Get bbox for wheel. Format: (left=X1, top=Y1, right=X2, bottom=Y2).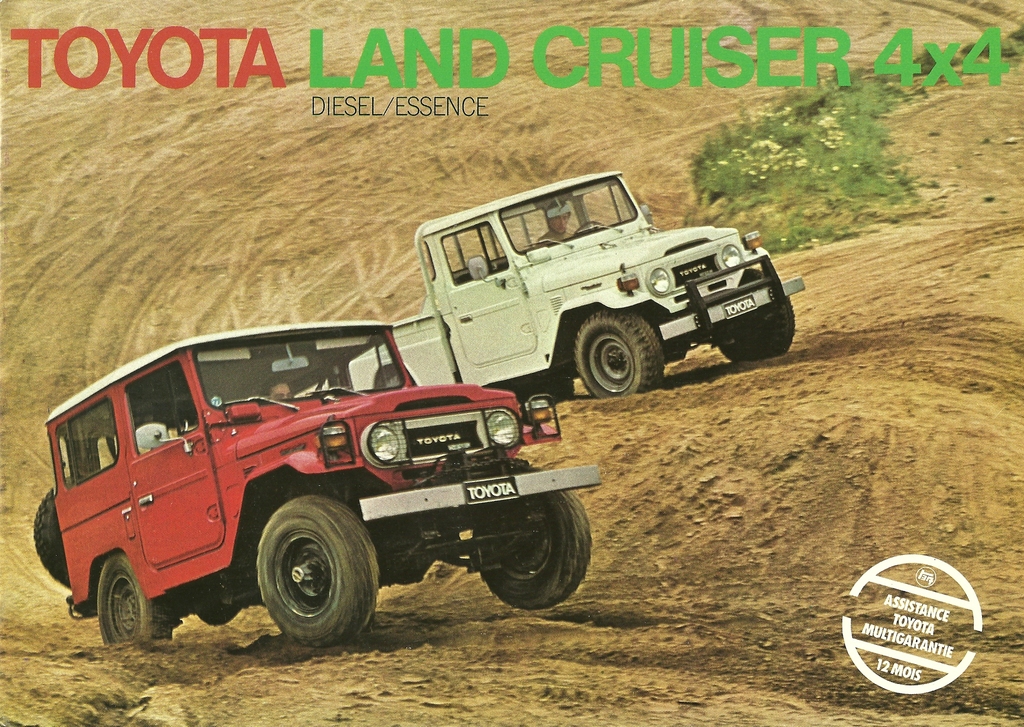
(left=573, top=308, right=664, bottom=400).
